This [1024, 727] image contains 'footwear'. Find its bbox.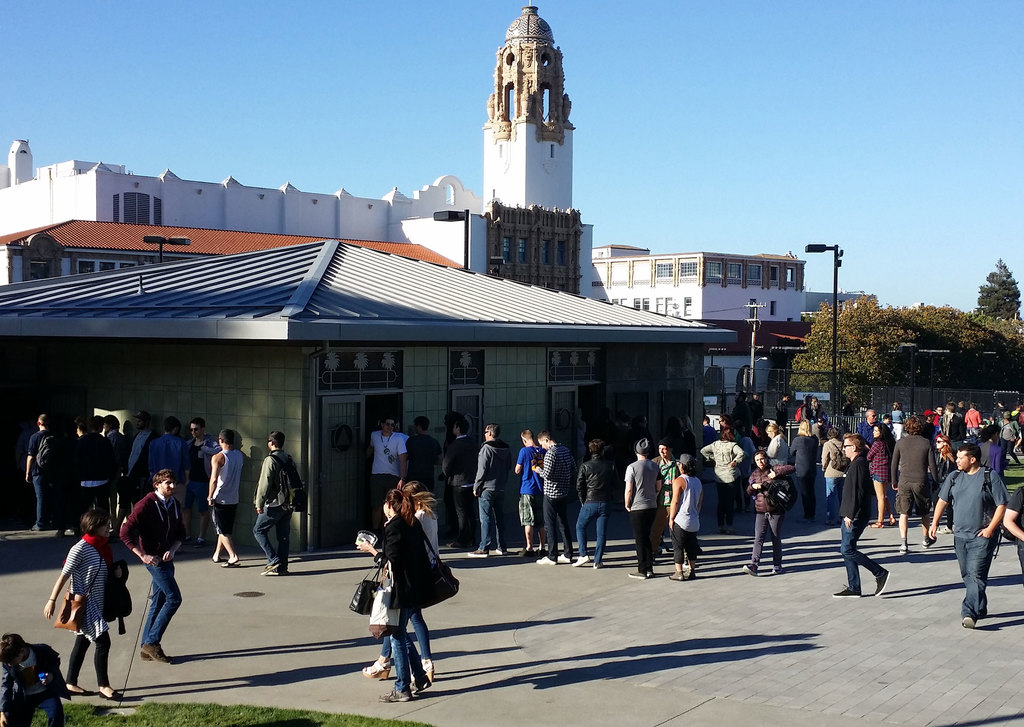
rect(445, 539, 465, 545).
